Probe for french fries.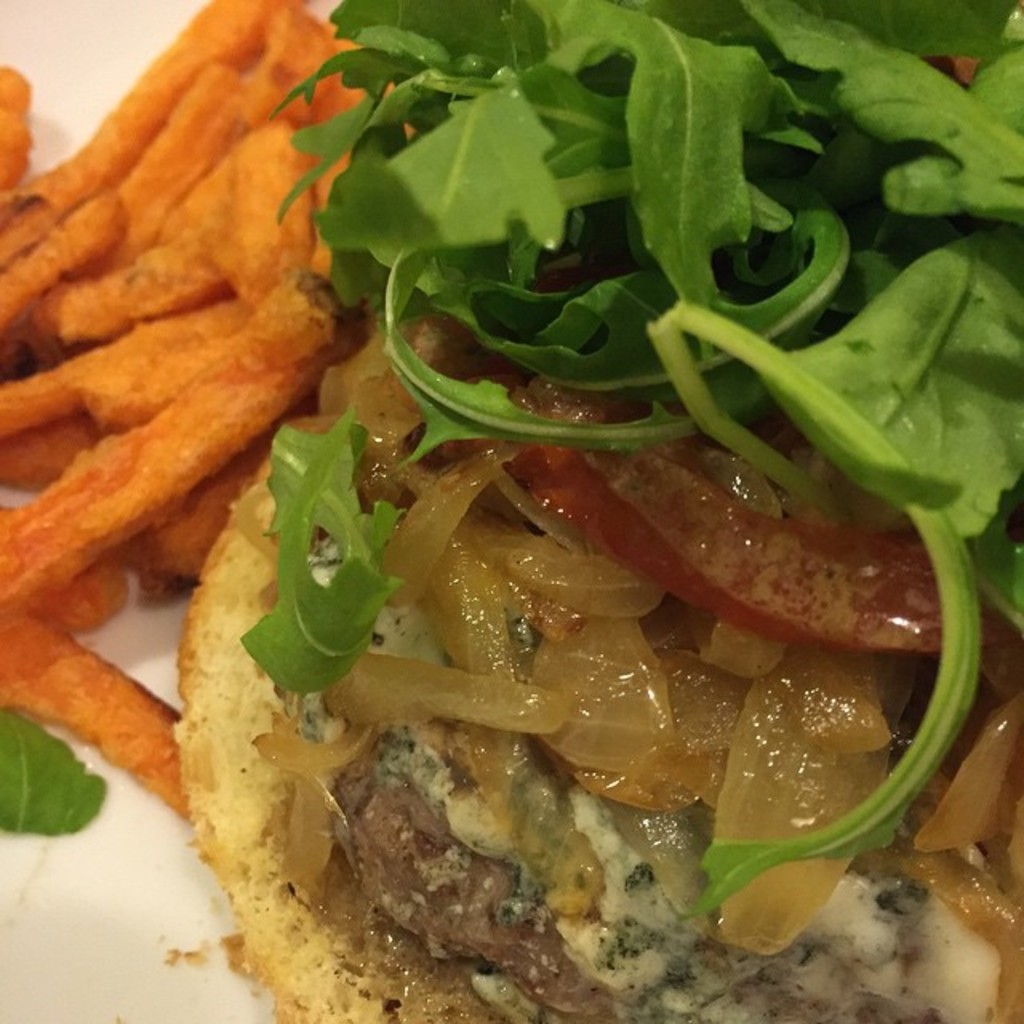
Probe result: 0 298 261 430.
